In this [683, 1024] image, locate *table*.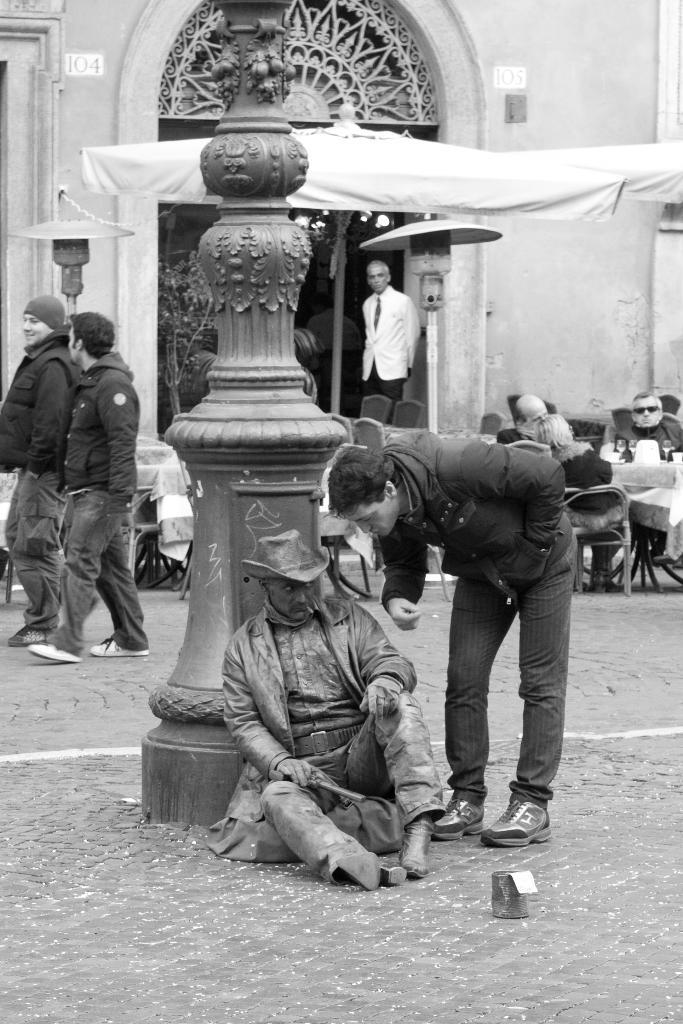
Bounding box: (left=0, top=427, right=178, bottom=600).
